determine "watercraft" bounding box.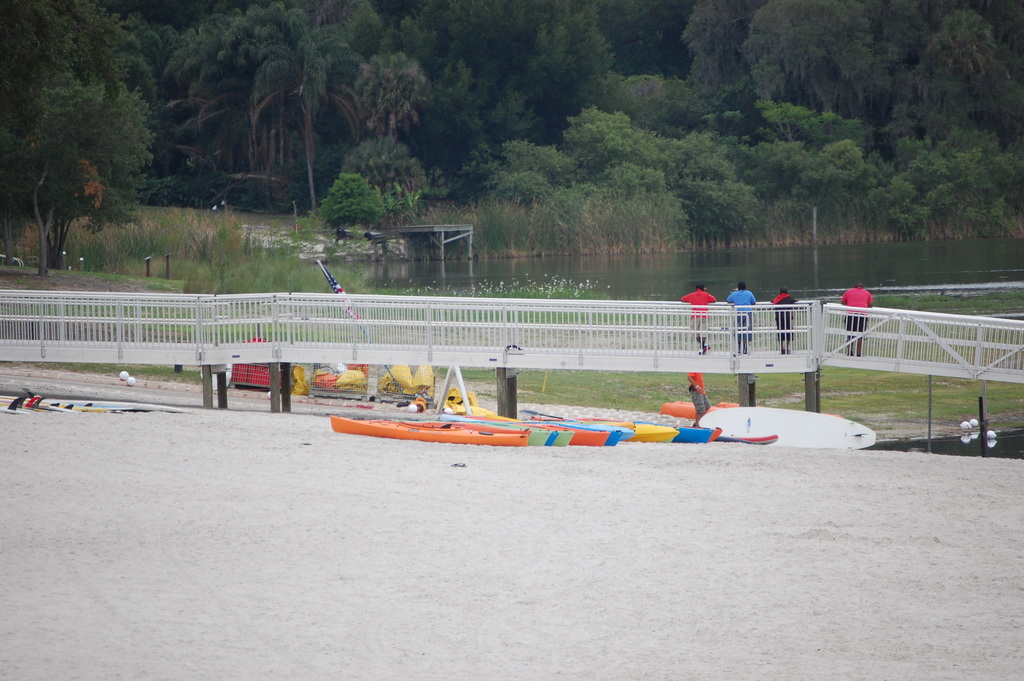
Determined: x1=696, y1=431, x2=783, y2=447.
